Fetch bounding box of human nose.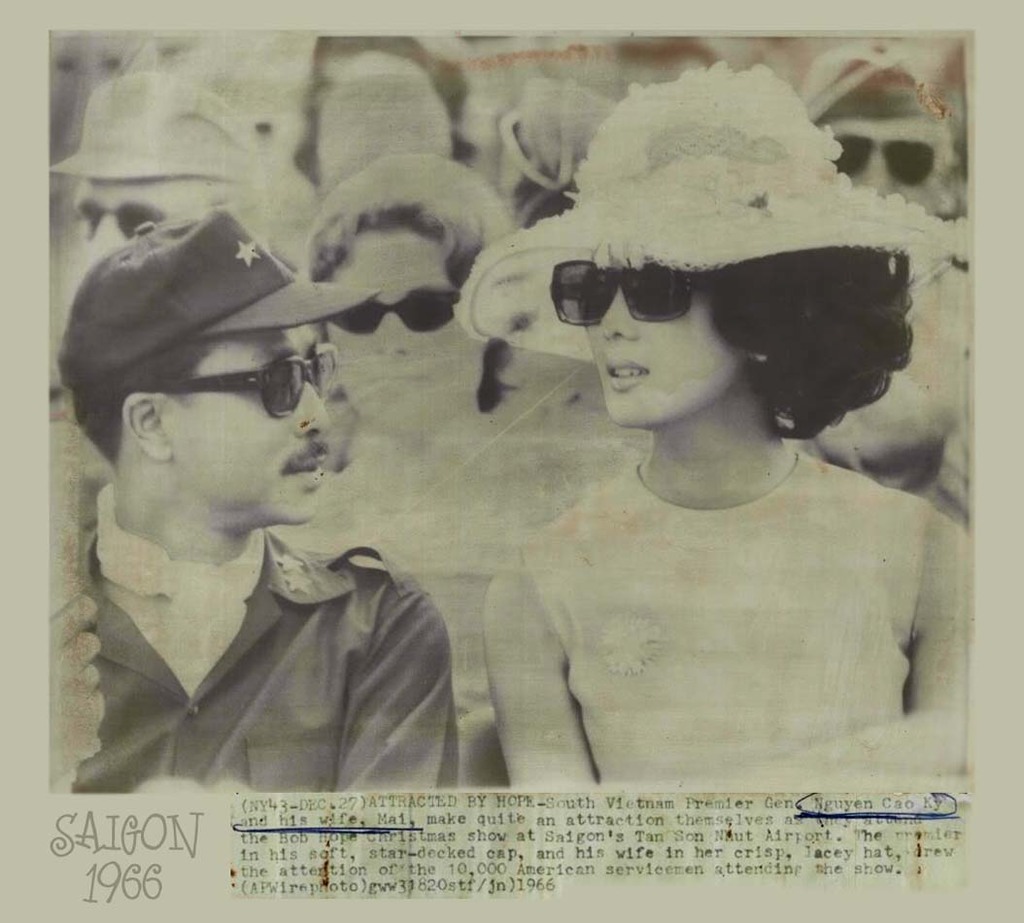
Bbox: <region>375, 314, 410, 363</region>.
